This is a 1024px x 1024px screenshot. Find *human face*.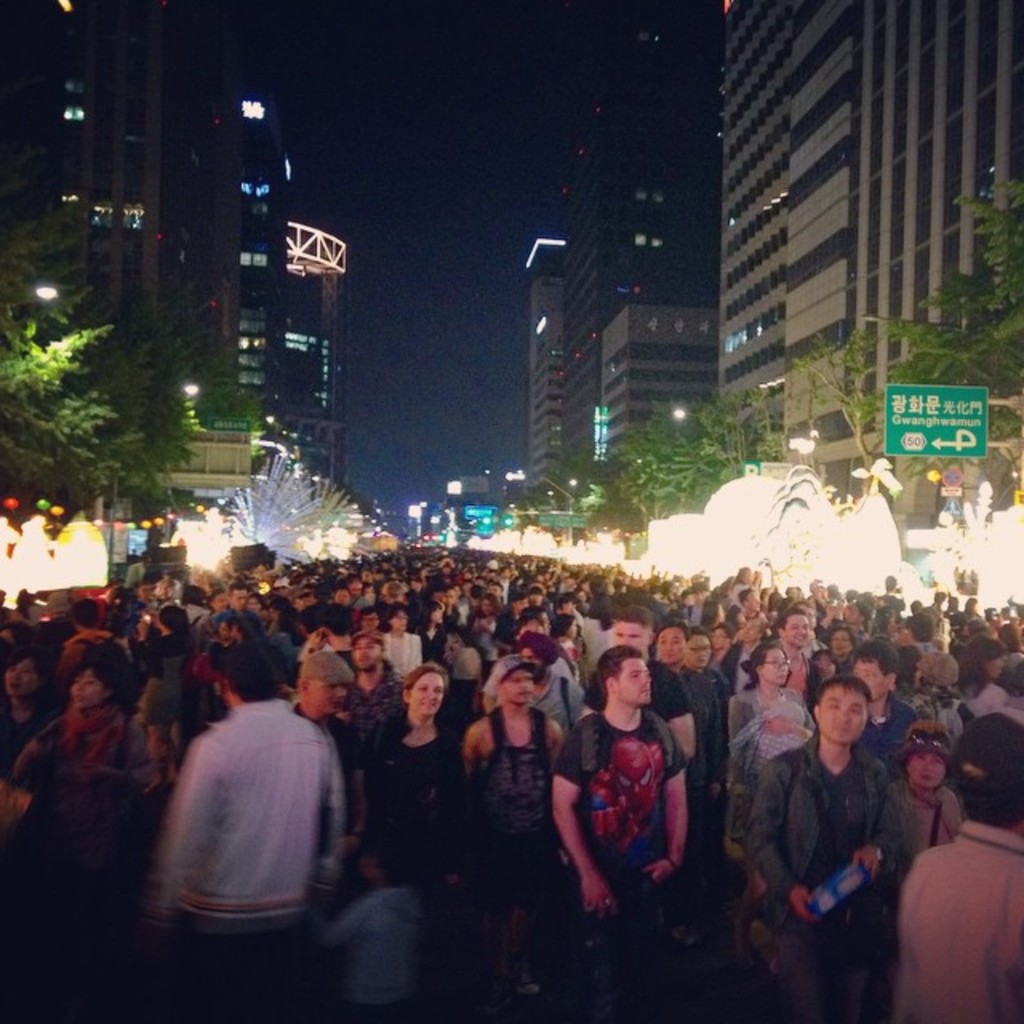
Bounding box: [67, 675, 99, 712].
